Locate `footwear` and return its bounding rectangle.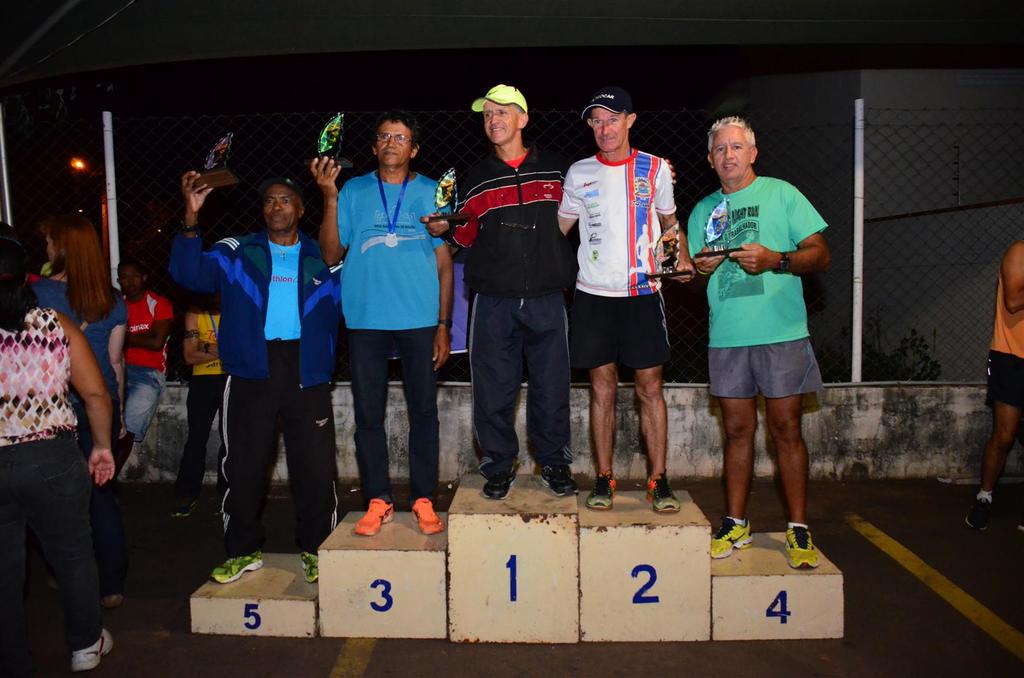
<region>703, 514, 755, 563</region>.
